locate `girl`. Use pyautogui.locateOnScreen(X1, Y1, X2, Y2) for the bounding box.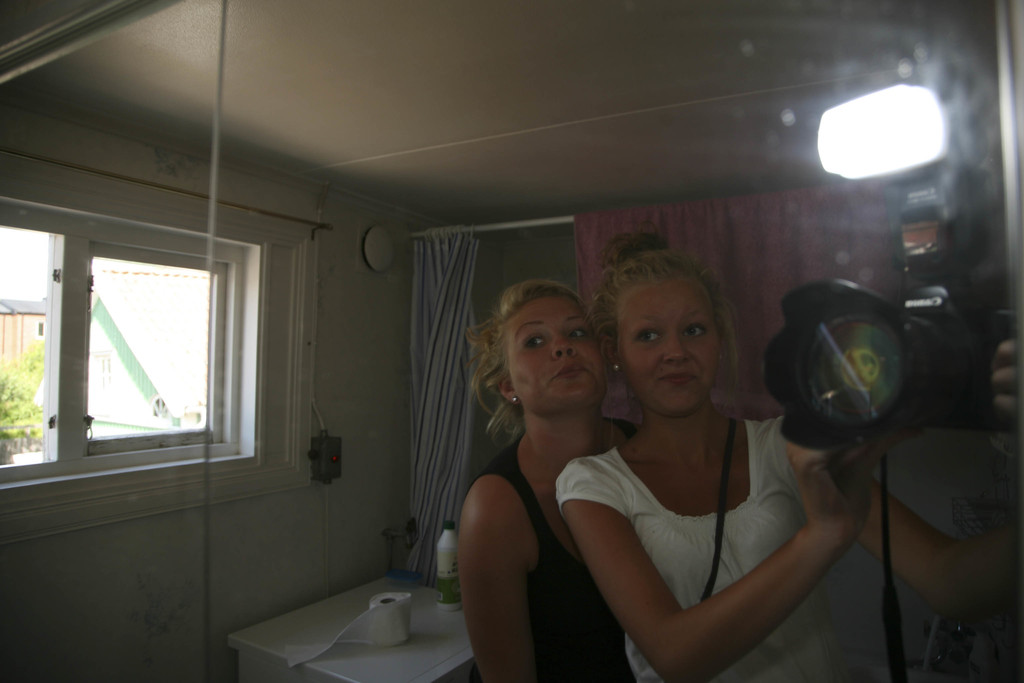
pyautogui.locateOnScreen(454, 277, 636, 682).
